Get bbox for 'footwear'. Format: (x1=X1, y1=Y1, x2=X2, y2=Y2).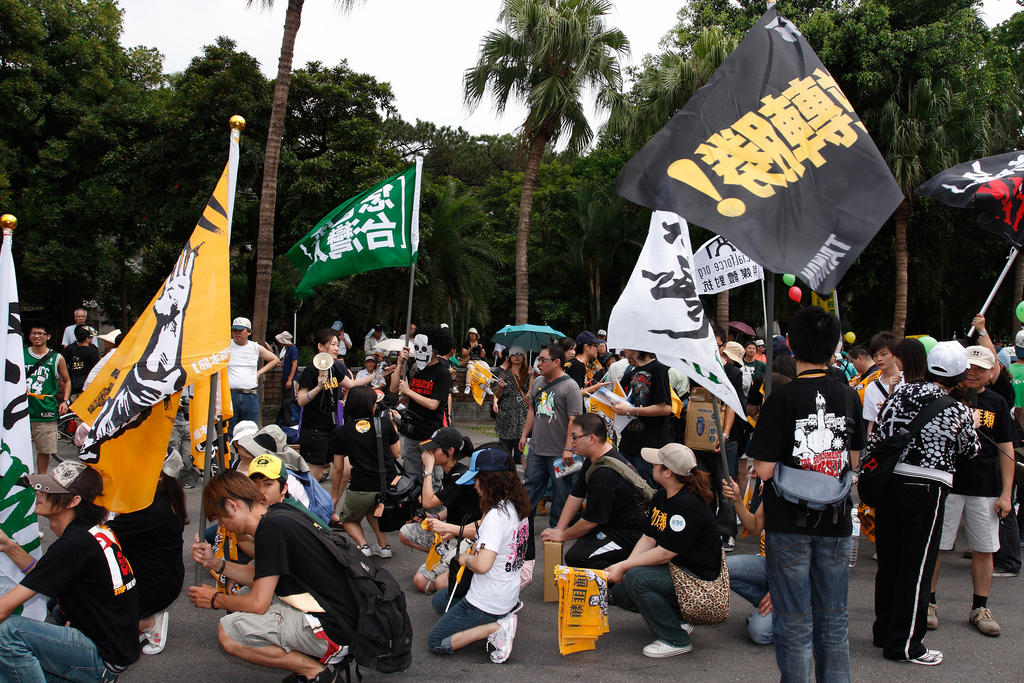
(x1=484, y1=386, x2=495, y2=396).
